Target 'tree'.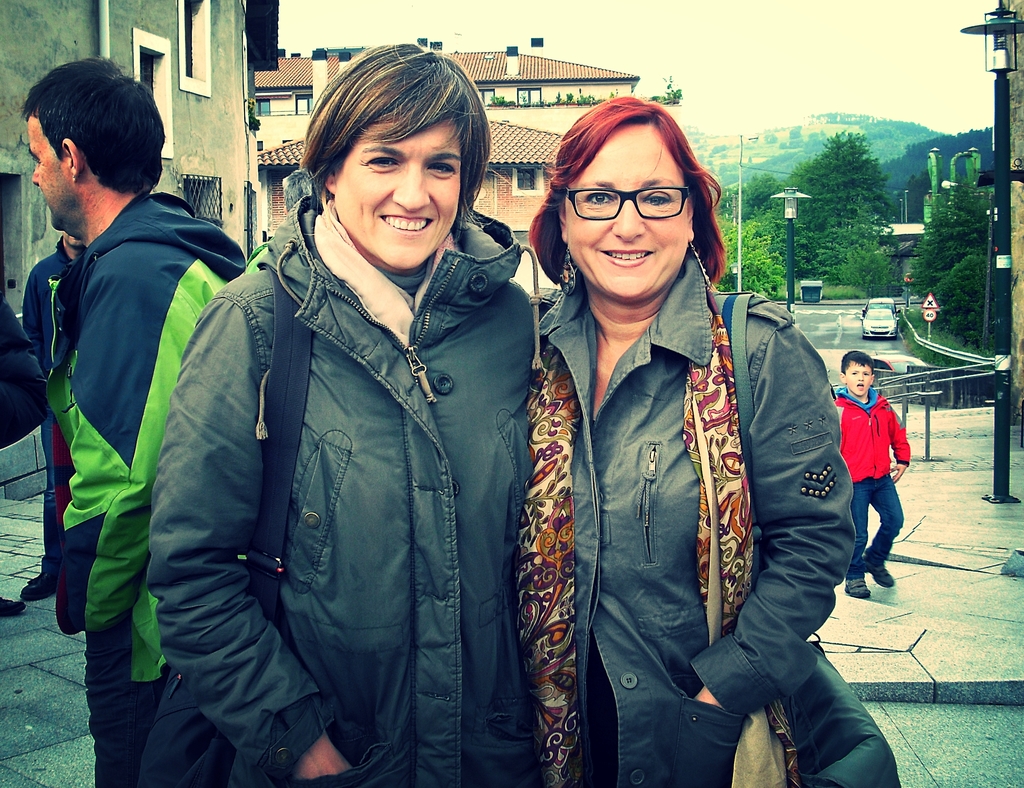
Target region: select_region(708, 121, 993, 357).
